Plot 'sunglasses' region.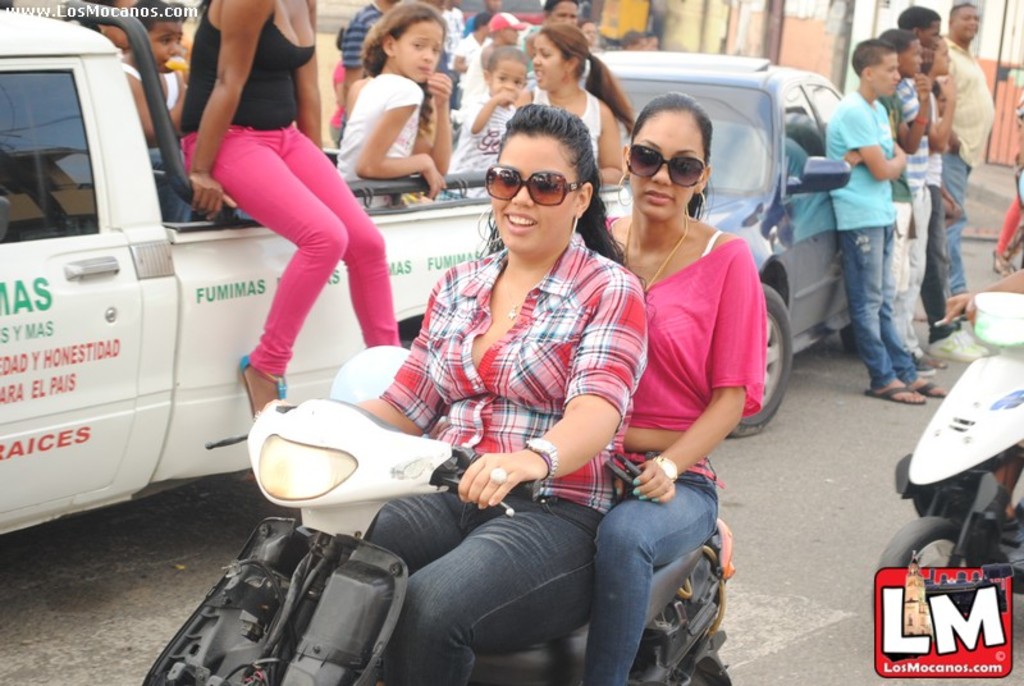
Plotted at {"left": 630, "top": 145, "right": 707, "bottom": 187}.
